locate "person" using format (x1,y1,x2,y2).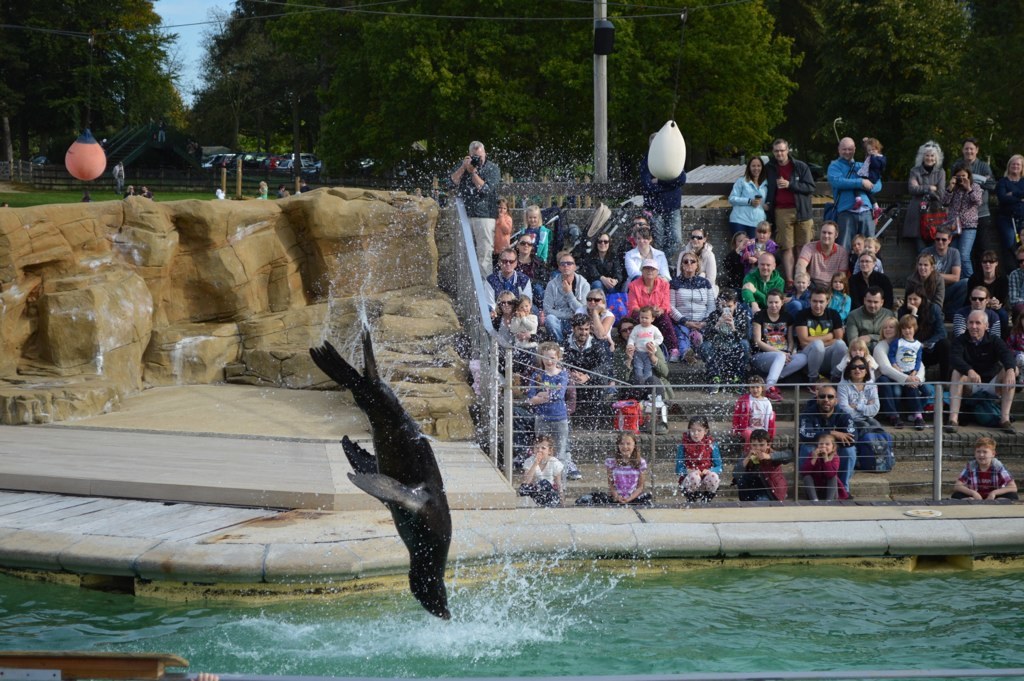
(676,423,731,503).
